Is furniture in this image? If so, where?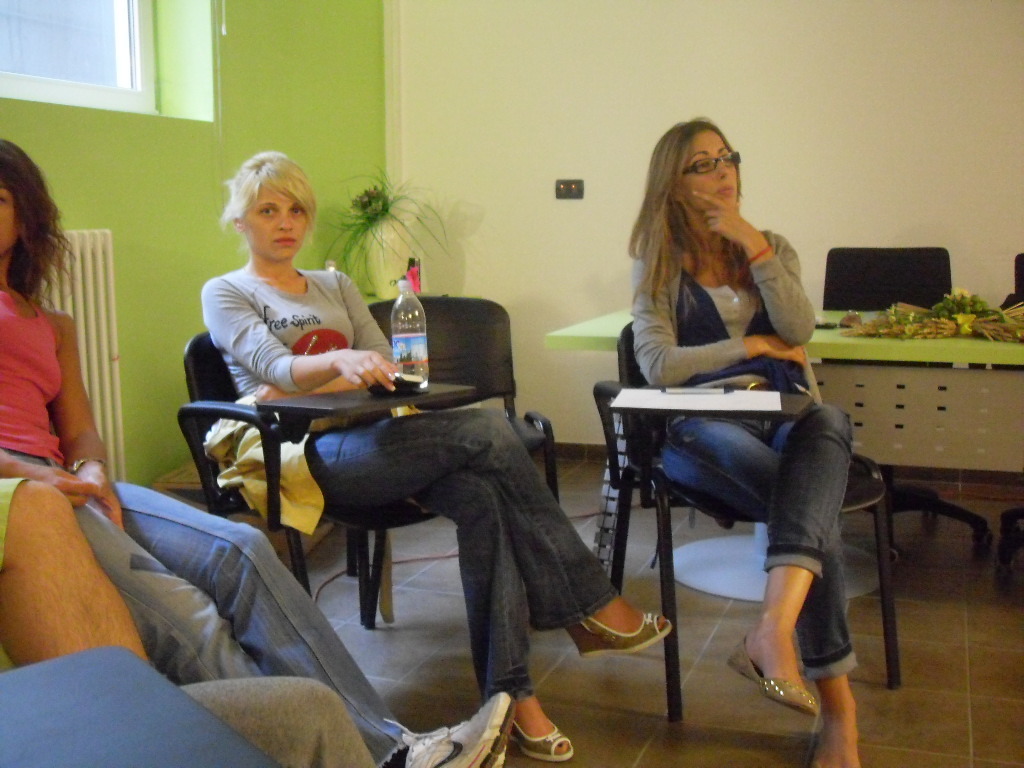
Yes, at (x1=543, y1=309, x2=1023, y2=583).
